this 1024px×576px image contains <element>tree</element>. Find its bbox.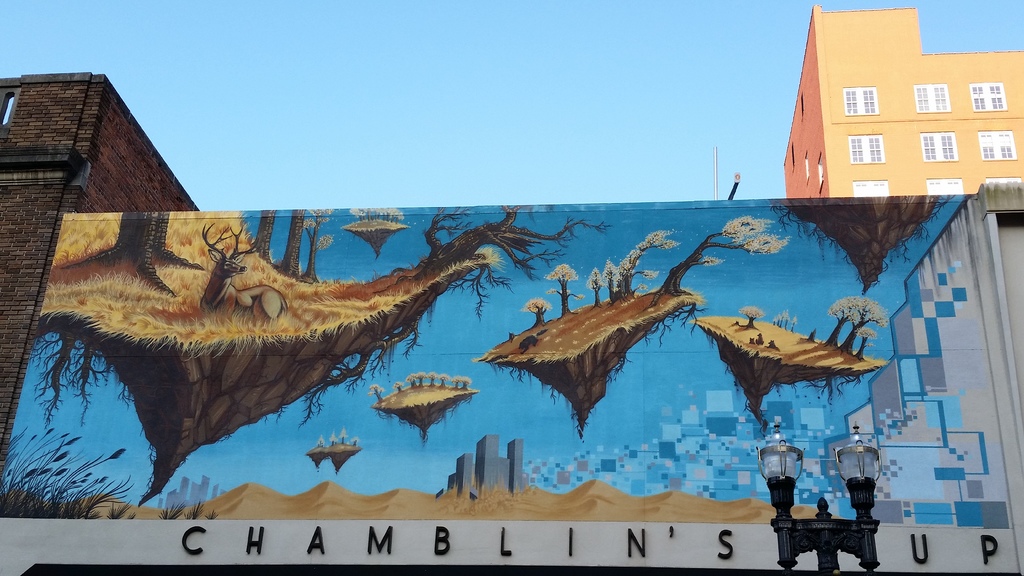
[646,214,792,312].
